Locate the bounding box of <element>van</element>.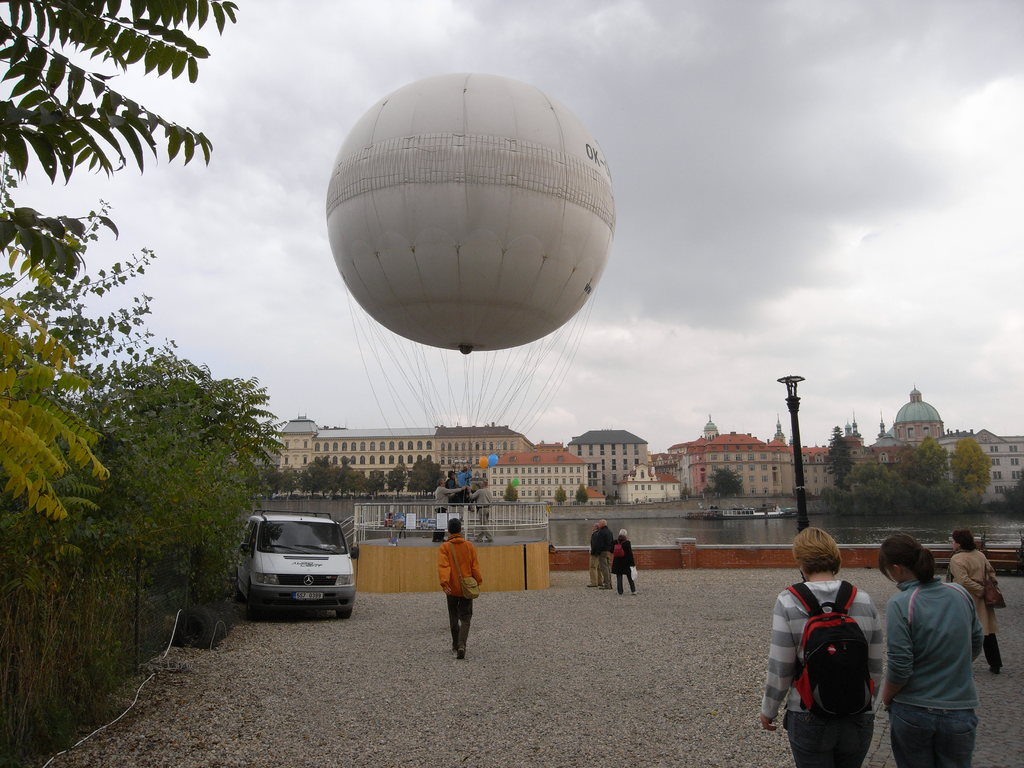
Bounding box: <bbox>236, 506, 361, 620</bbox>.
